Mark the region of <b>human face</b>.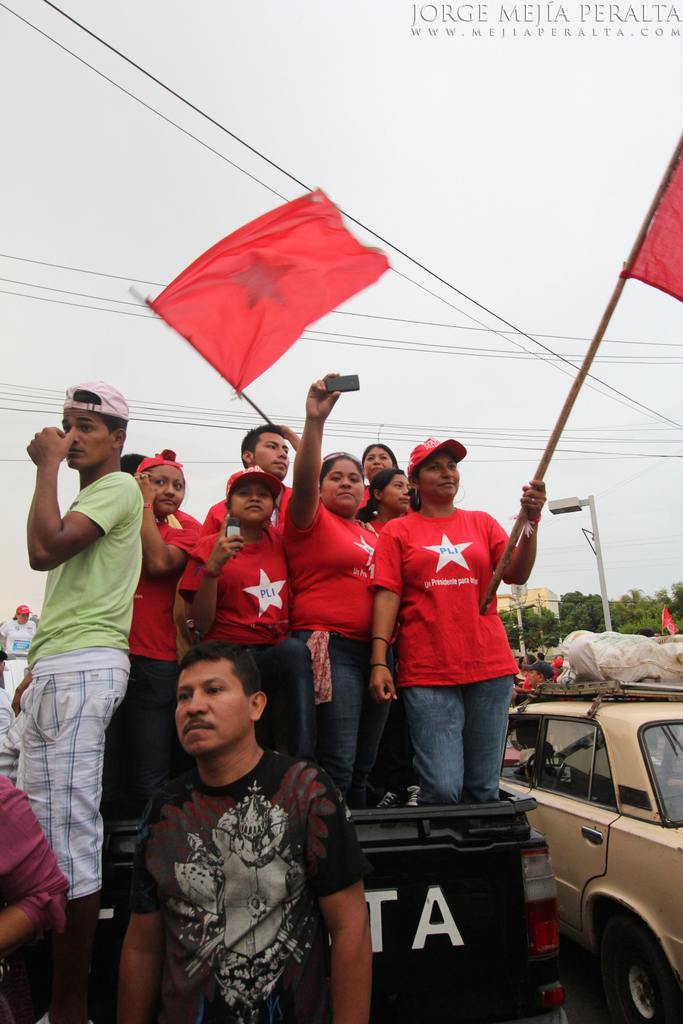
Region: (68, 412, 122, 466).
